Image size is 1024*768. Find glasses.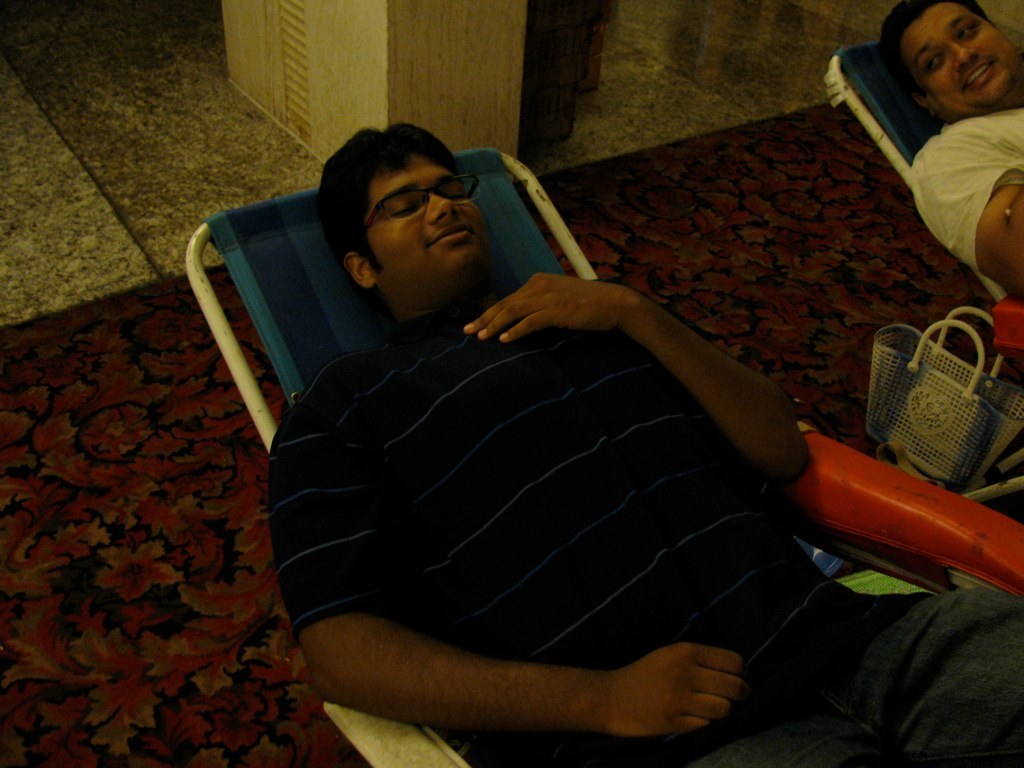
<box>333,181,483,234</box>.
